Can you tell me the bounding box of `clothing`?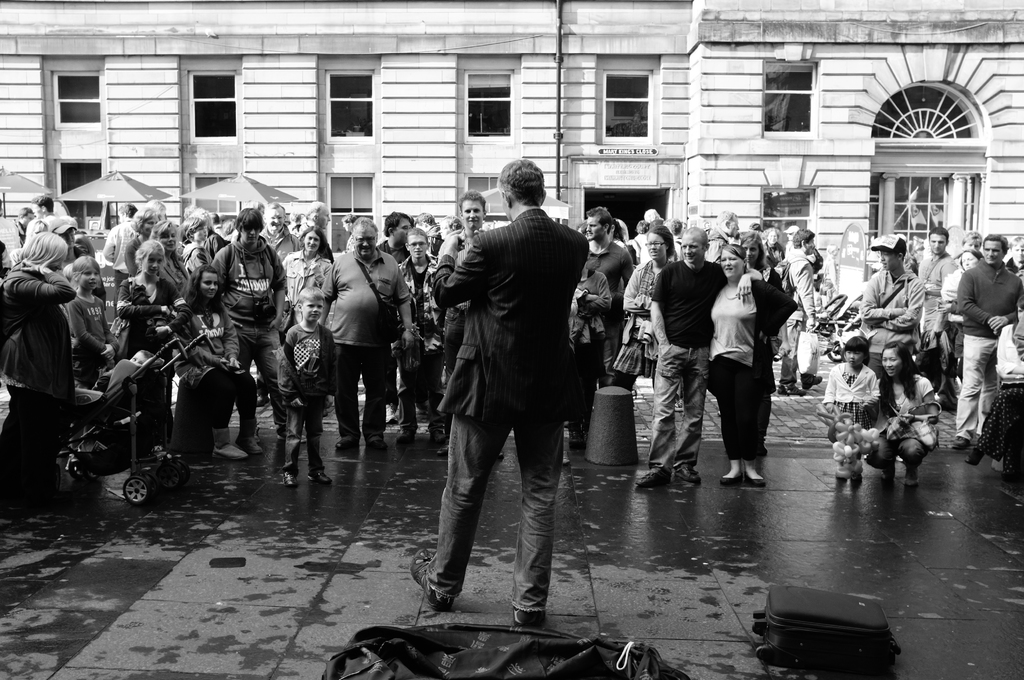
(x1=205, y1=232, x2=299, y2=432).
